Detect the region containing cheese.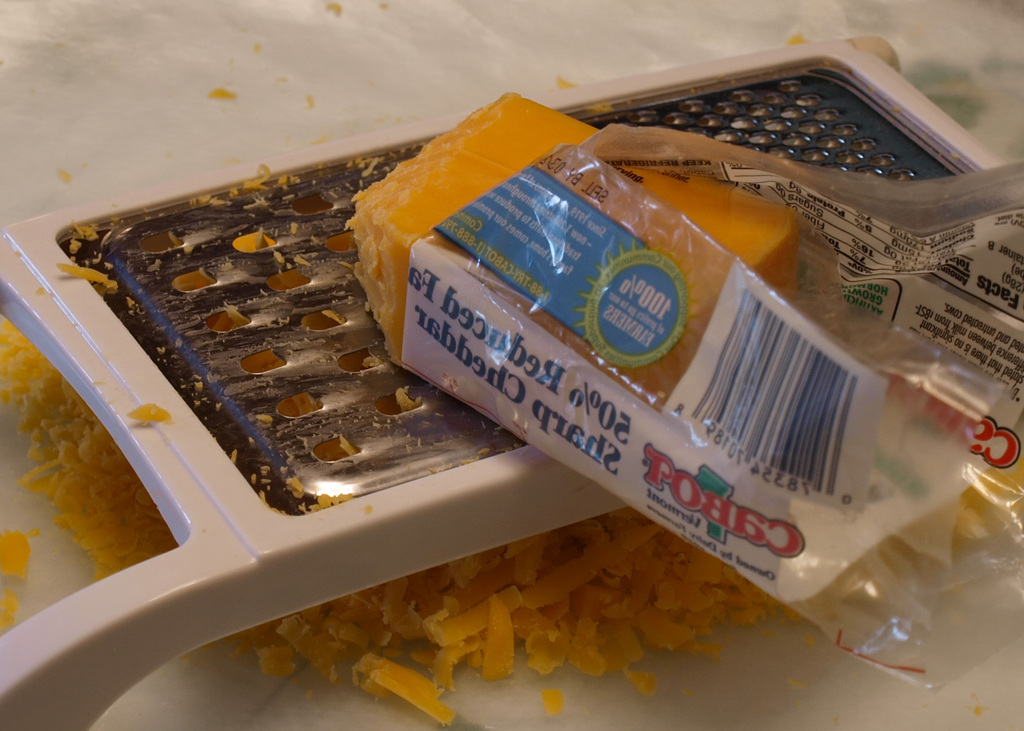
347/87/799/414.
